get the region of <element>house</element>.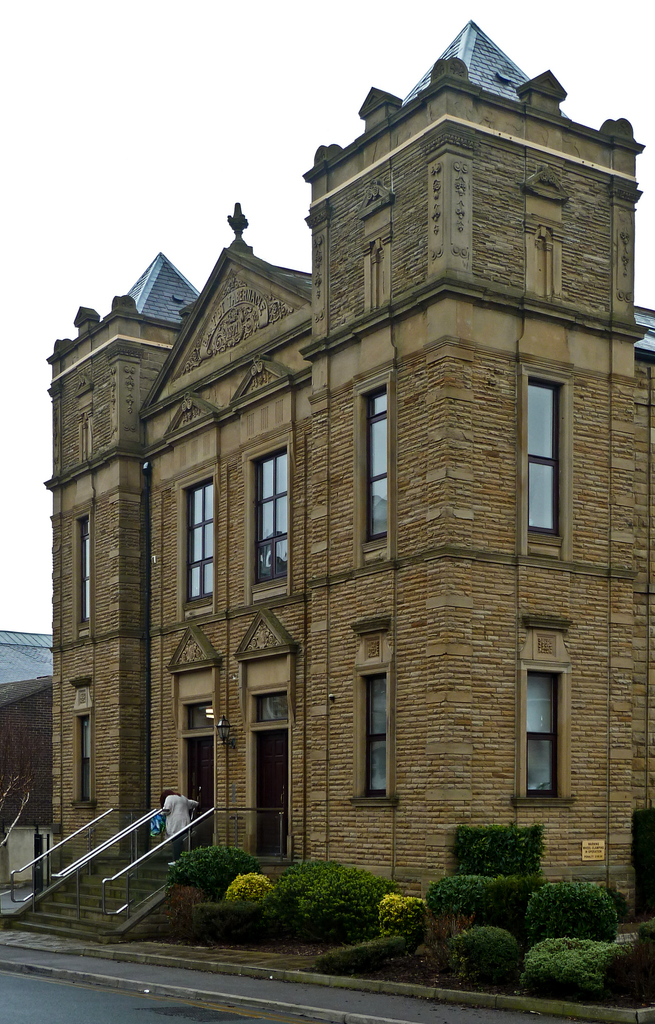
rect(8, 21, 654, 940).
